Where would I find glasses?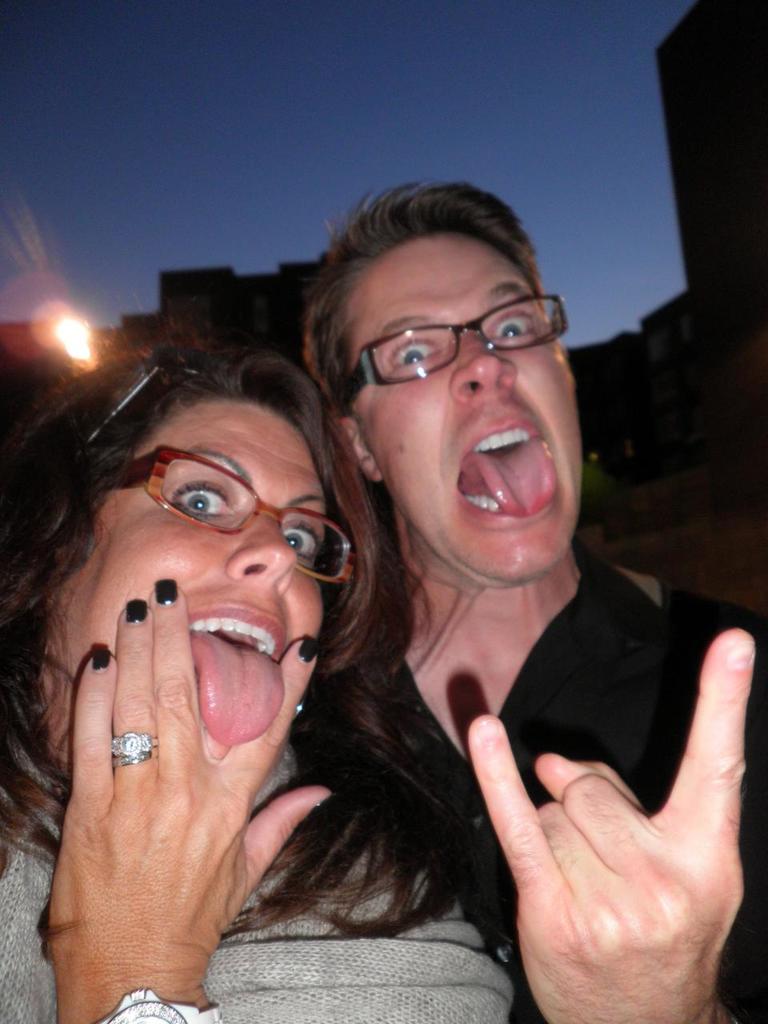
At bbox(94, 448, 361, 587).
